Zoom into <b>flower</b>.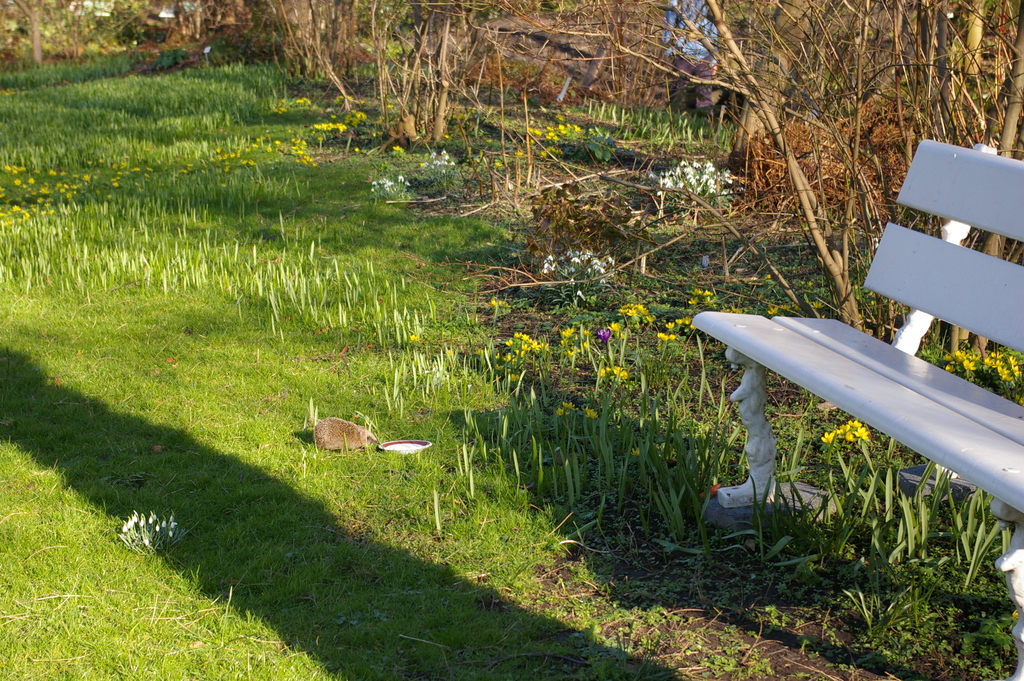
Zoom target: (586,409,596,417).
